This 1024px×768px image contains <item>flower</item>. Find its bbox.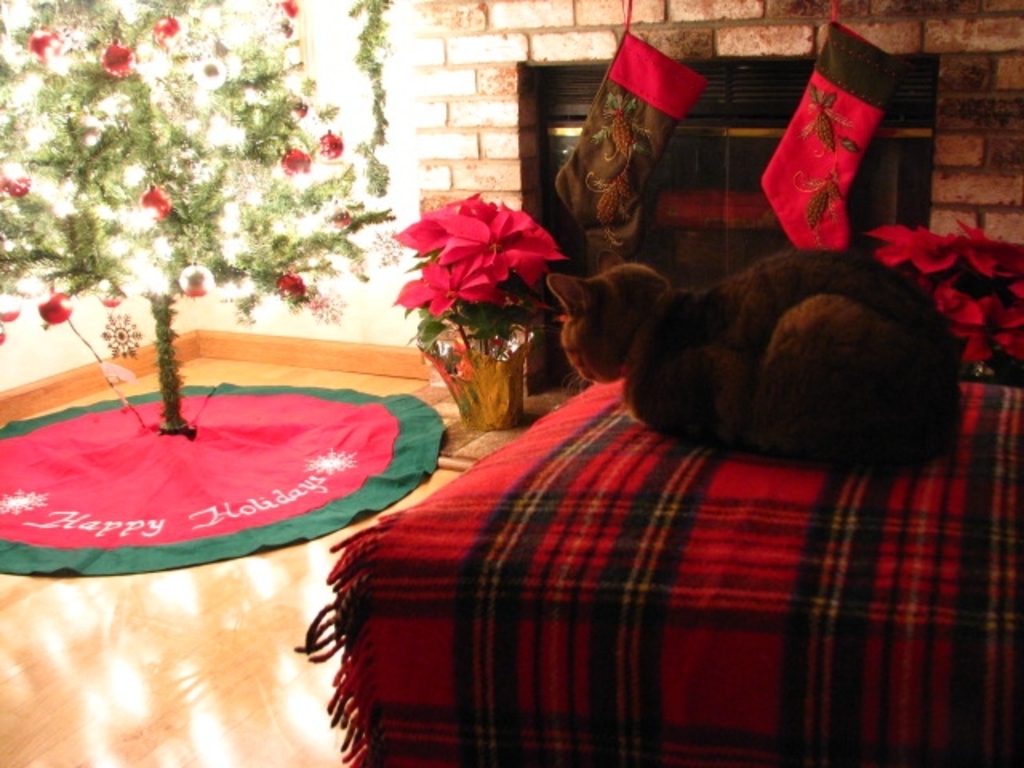
[267,0,307,14].
